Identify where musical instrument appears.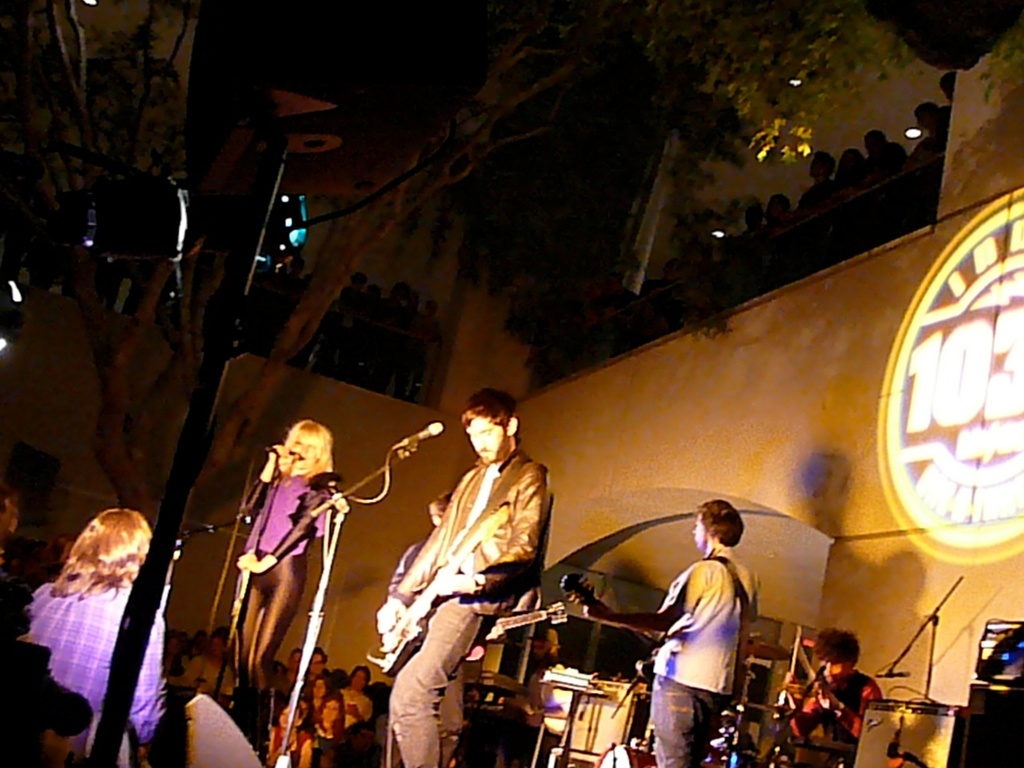
Appears at (722, 629, 835, 767).
